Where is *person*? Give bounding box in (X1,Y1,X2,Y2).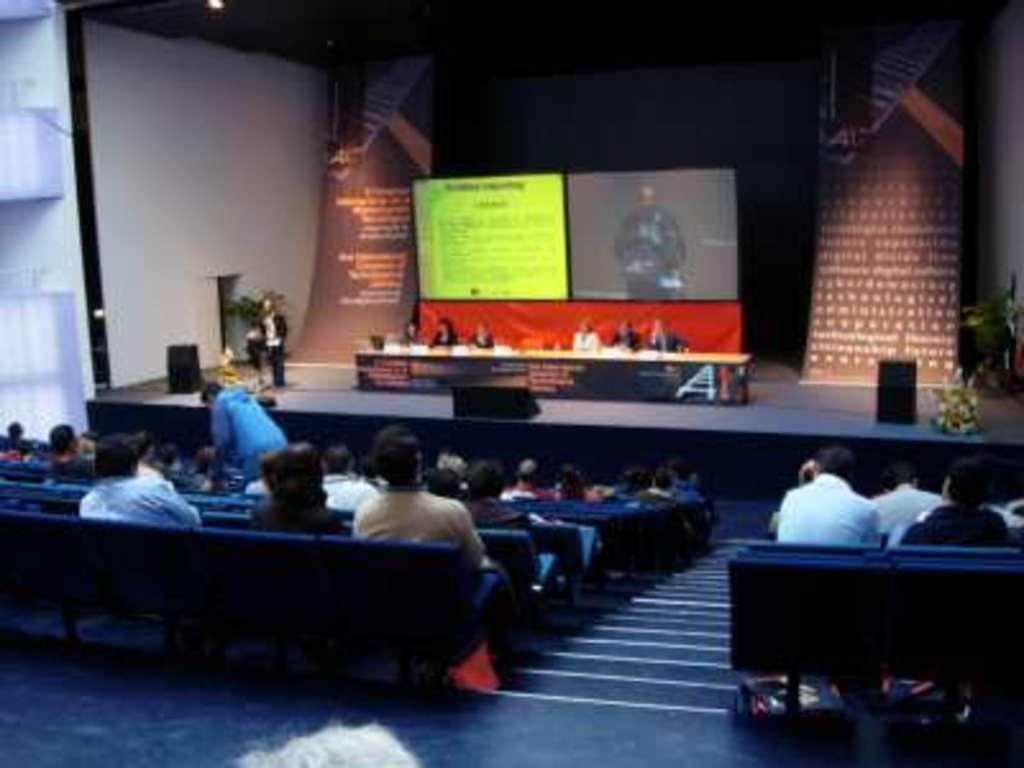
(41,420,102,479).
